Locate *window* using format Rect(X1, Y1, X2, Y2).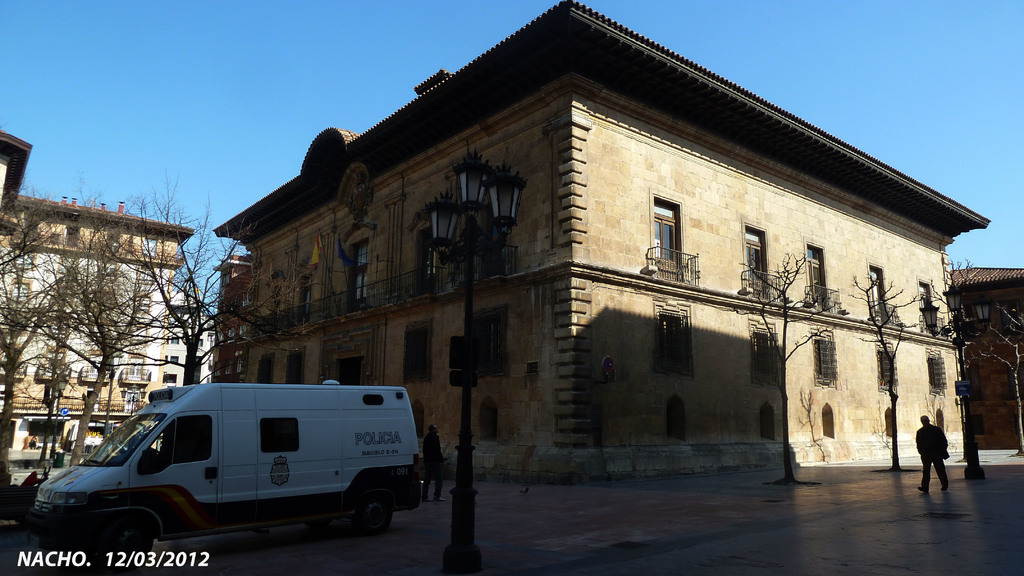
Rect(404, 322, 432, 385).
